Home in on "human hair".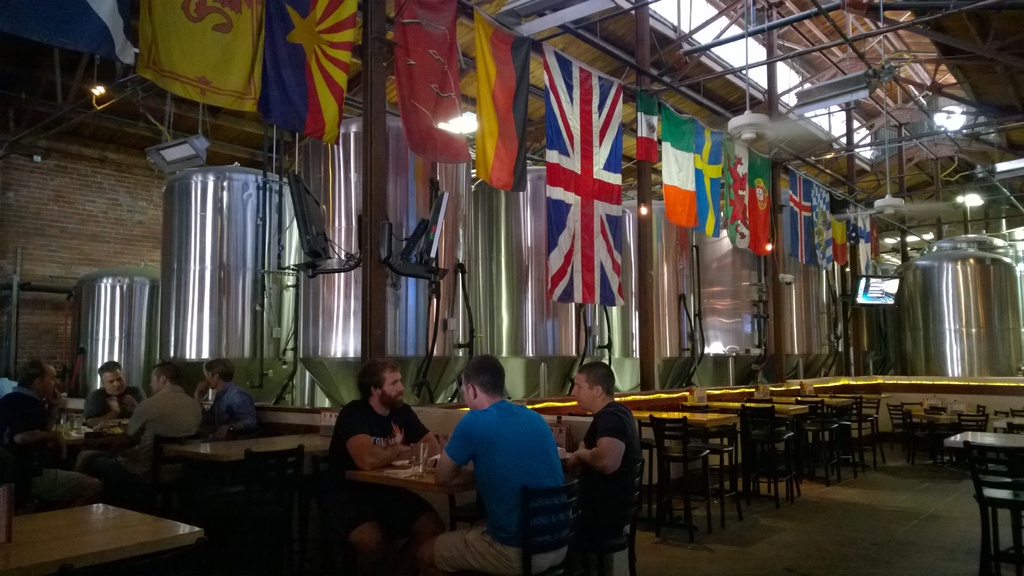
Homed in at 19/361/45/383.
